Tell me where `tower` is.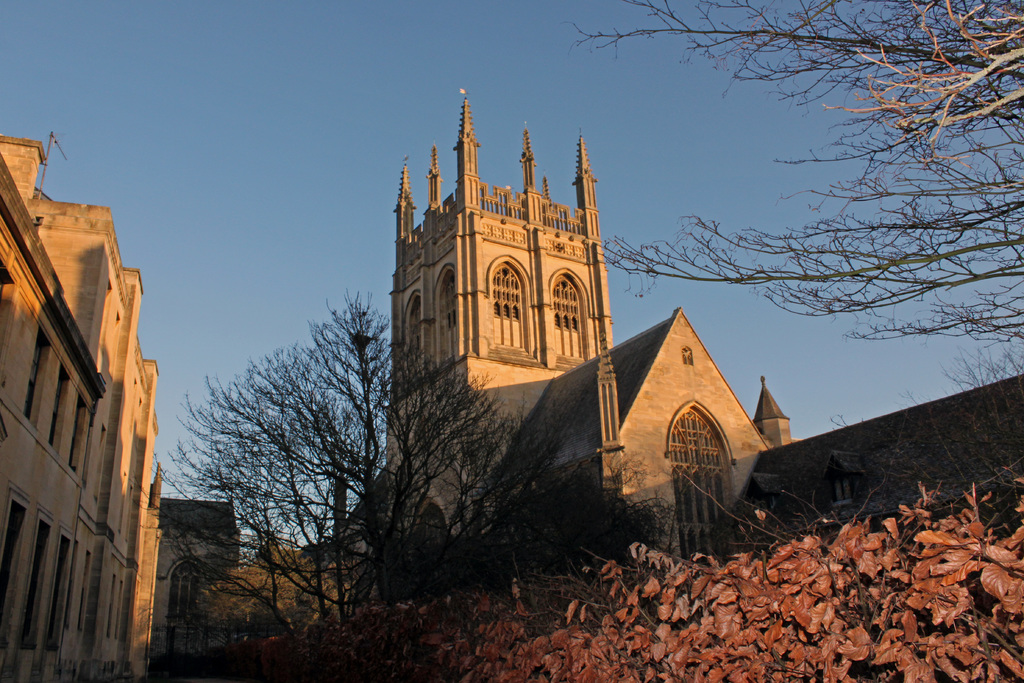
`tower` is at bbox(372, 84, 795, 582).
